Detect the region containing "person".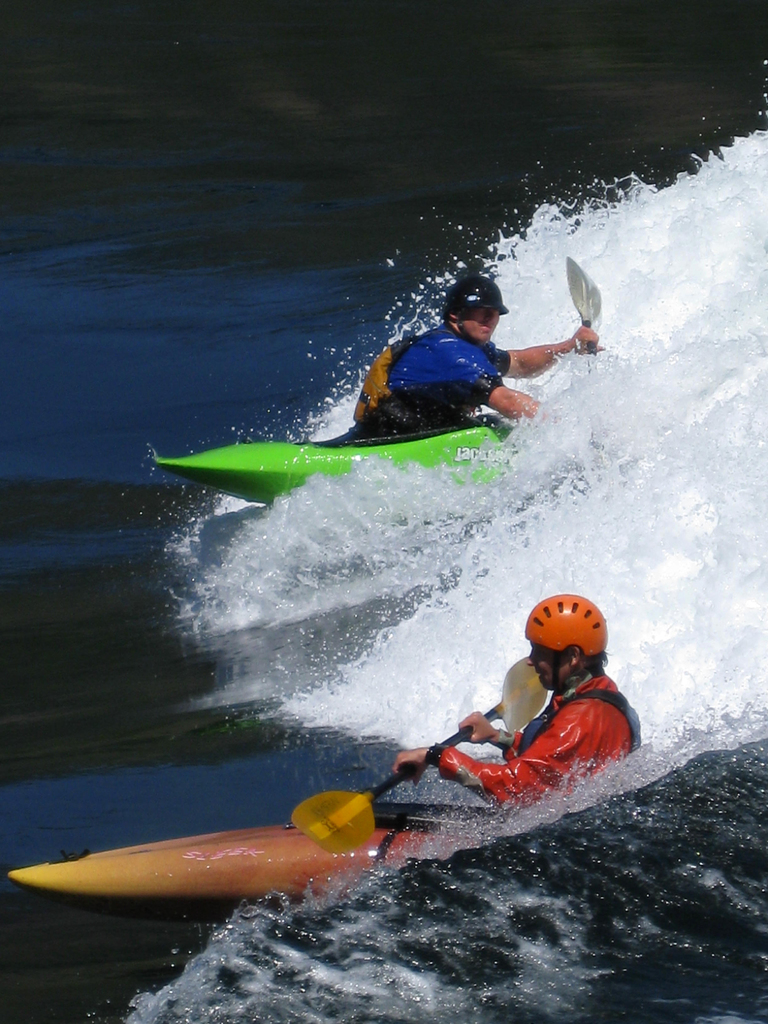
left=394, top=594, right=644, bottom=813.
